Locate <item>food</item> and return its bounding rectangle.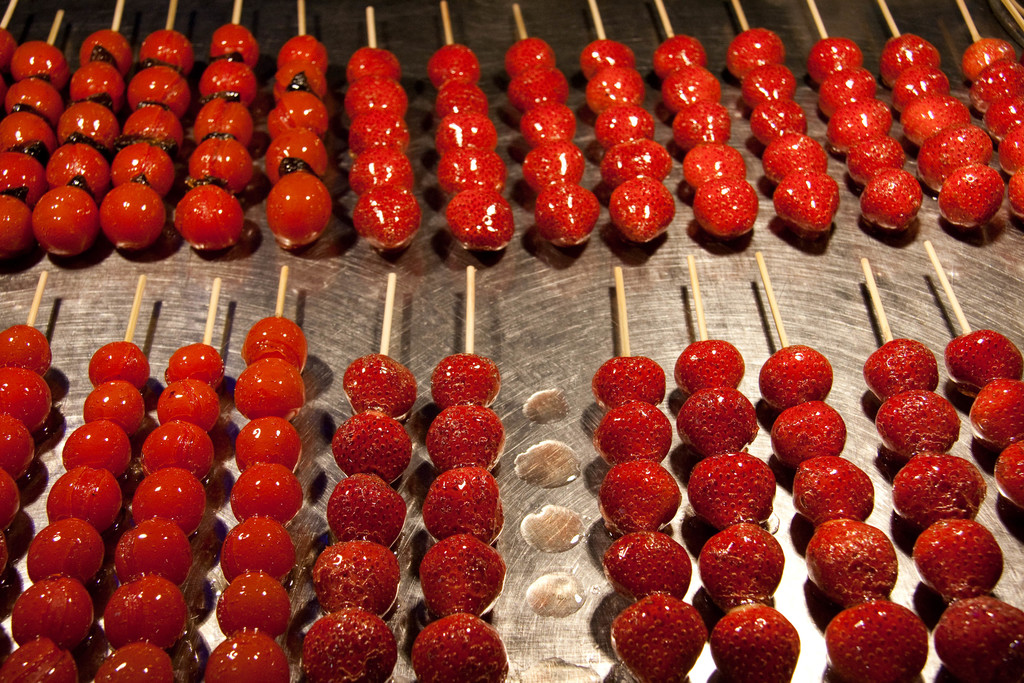
[x1=892, y1=446, x2=990, y2=529].
